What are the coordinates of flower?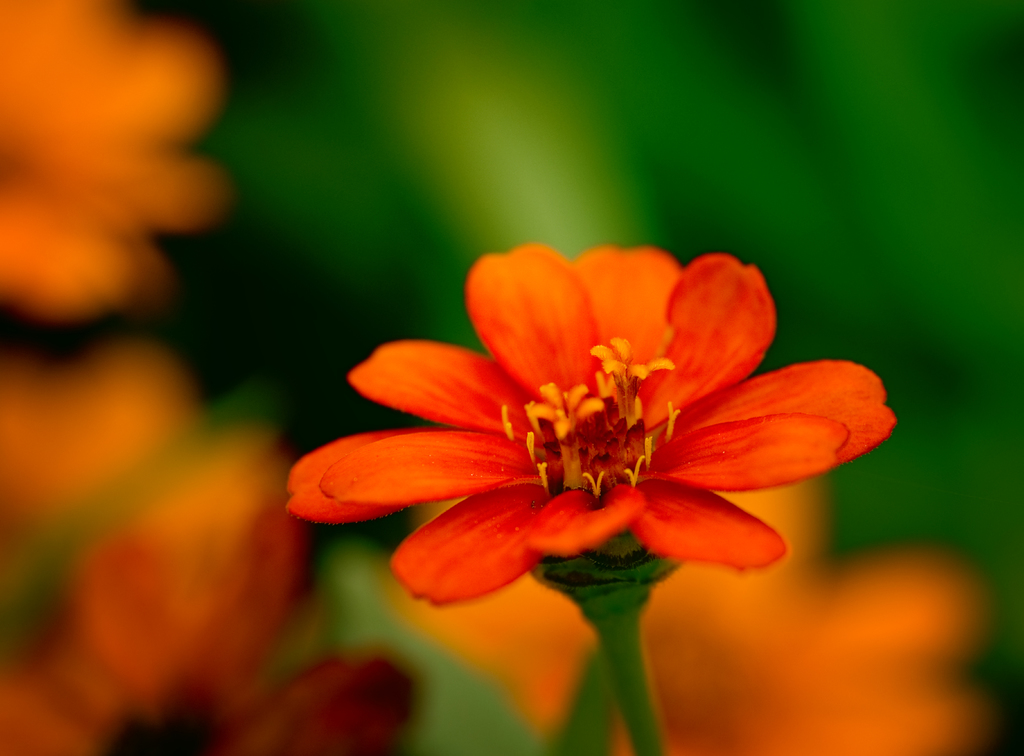
crop(0, 341, 288, 755).
